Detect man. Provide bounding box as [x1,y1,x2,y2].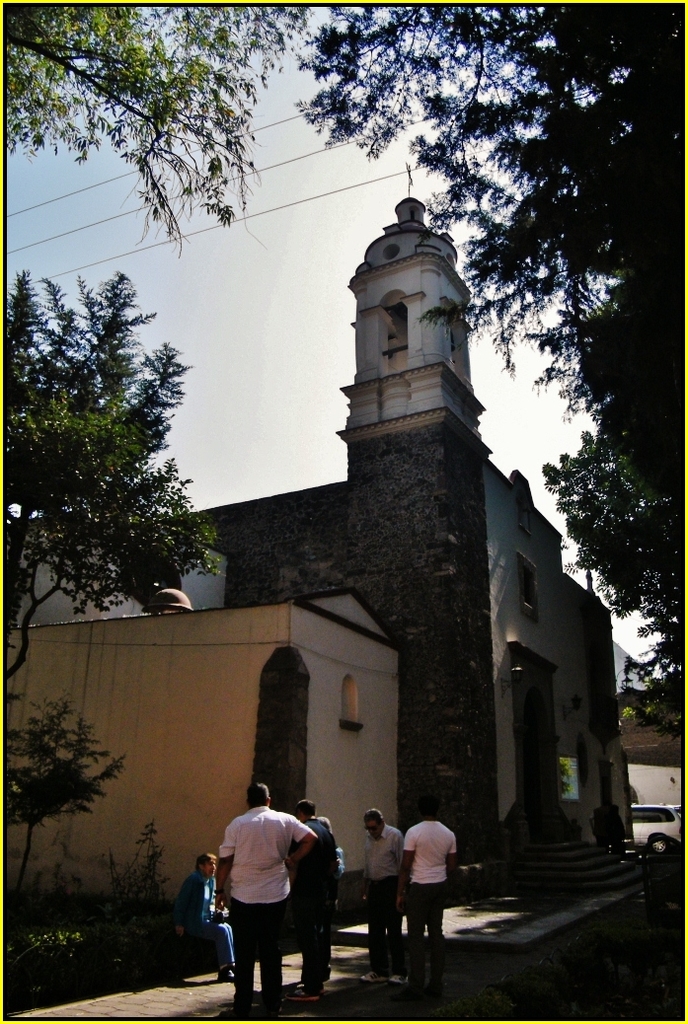
[209,792,337,999].
